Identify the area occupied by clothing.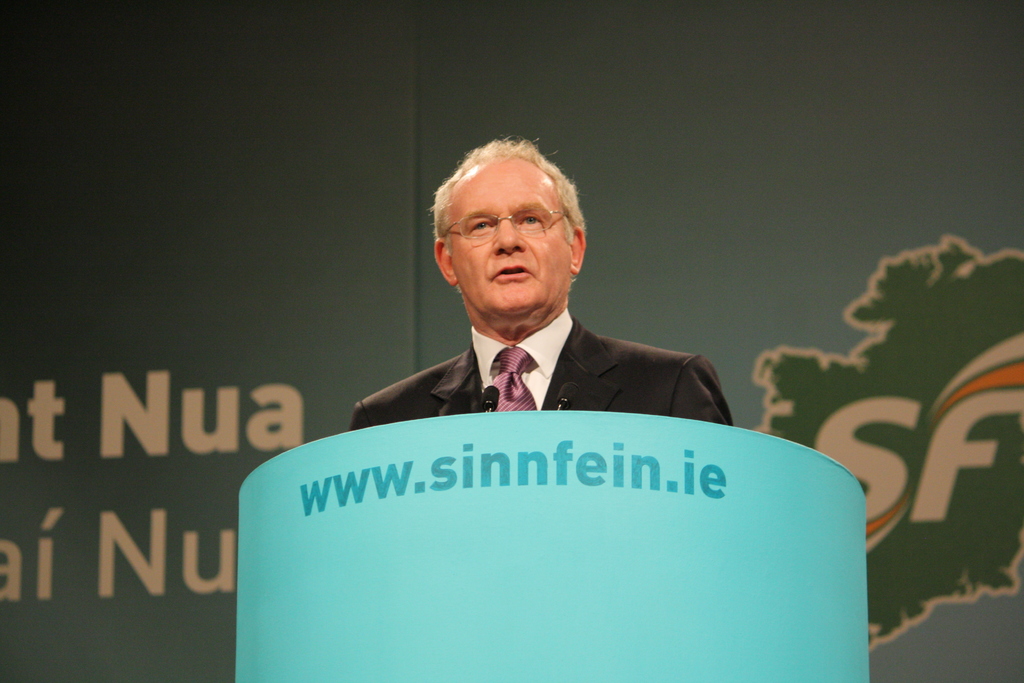
Area: {"x1": 346, "y1": 305, "x2": 733, "y2": 431}.
